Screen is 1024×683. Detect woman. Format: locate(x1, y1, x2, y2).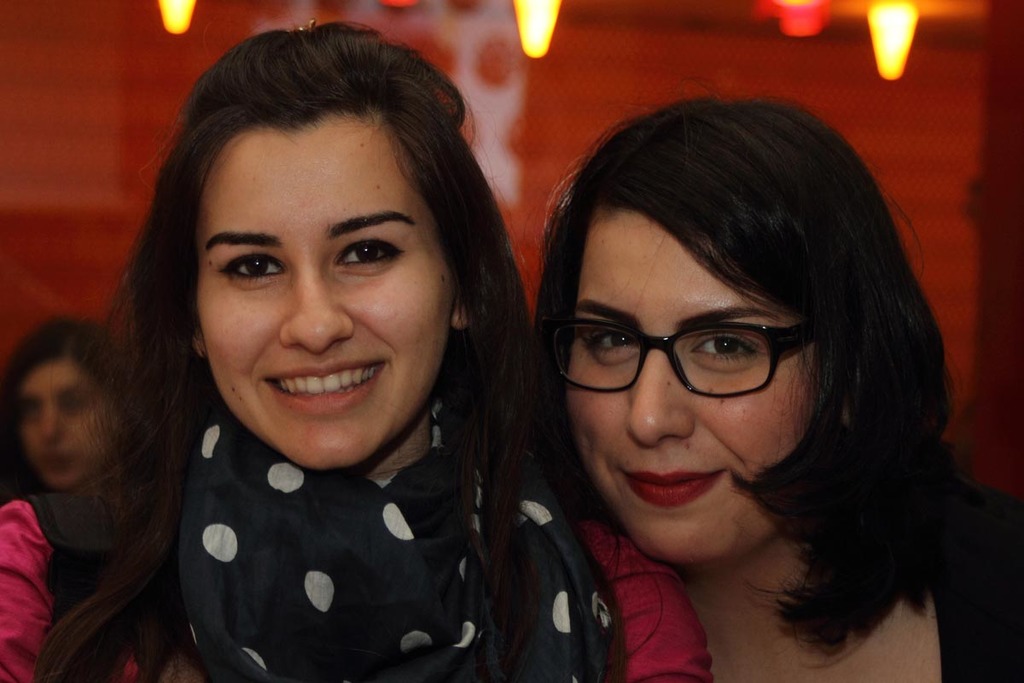
locate(8, 30, 607, 682).
